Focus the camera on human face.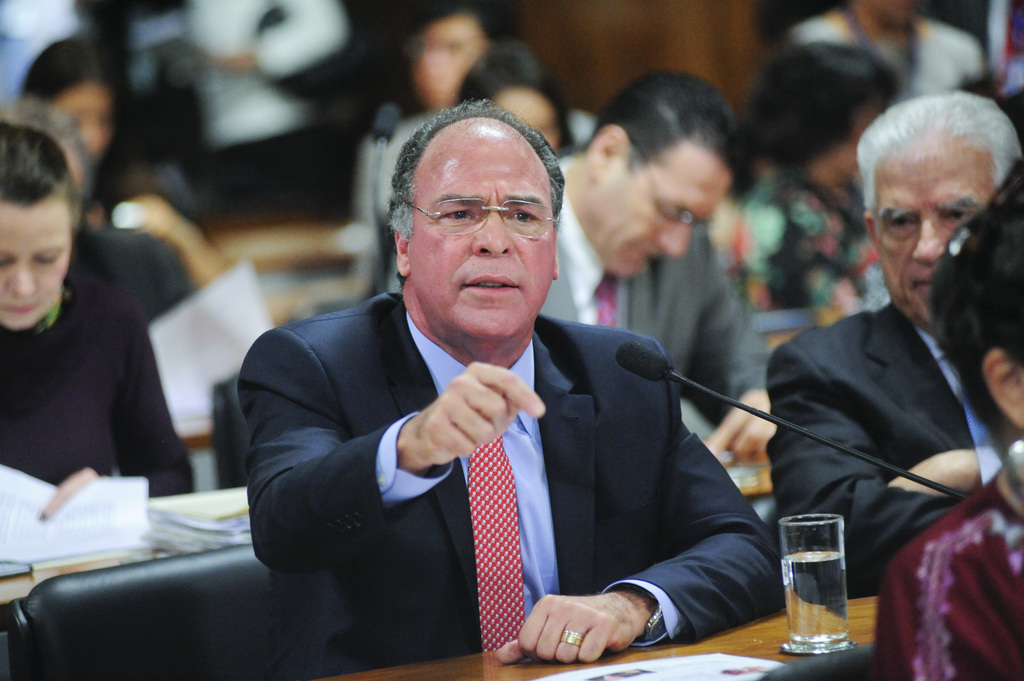
Focus region: 409 141 555 344.
